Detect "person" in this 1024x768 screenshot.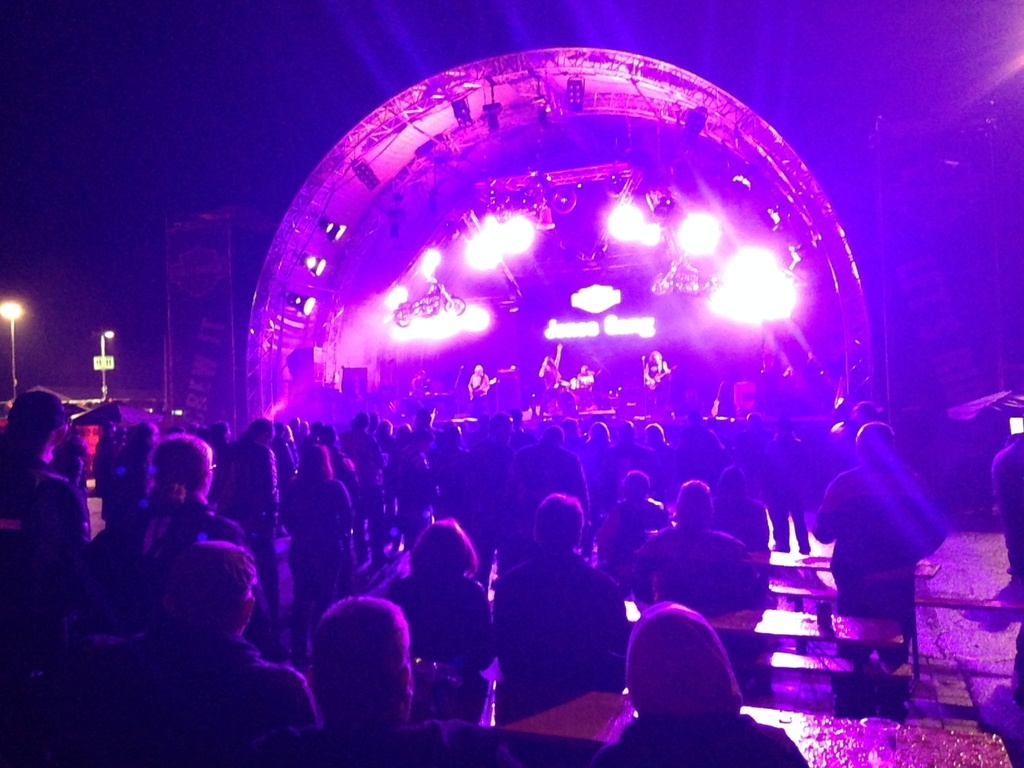
Detection: select_region(0, 372, 93, 590).
